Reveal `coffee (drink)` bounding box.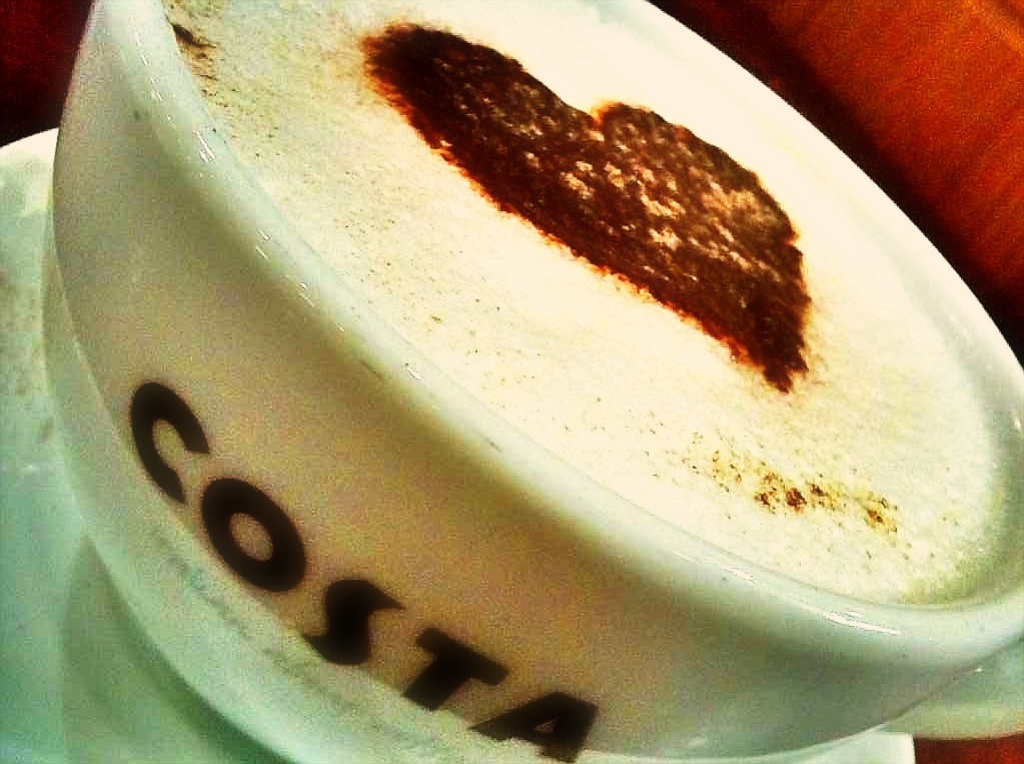
Revealed: bbox(161, 0, 1022, 608).
